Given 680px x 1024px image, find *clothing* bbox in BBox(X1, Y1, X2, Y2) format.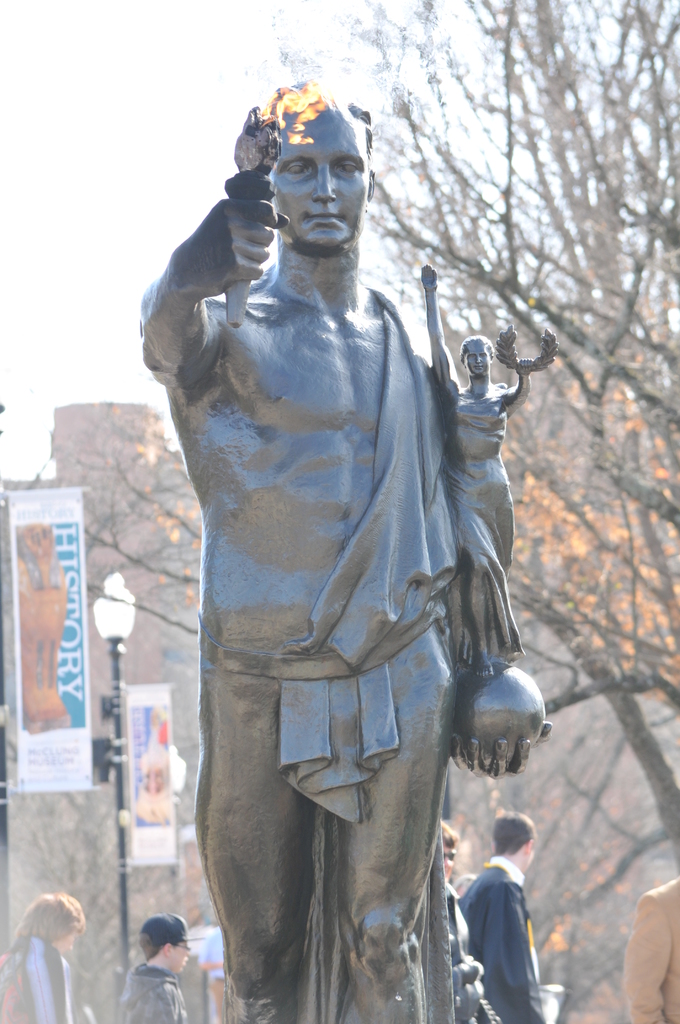
BBox(622, 871, 679, 1023).
